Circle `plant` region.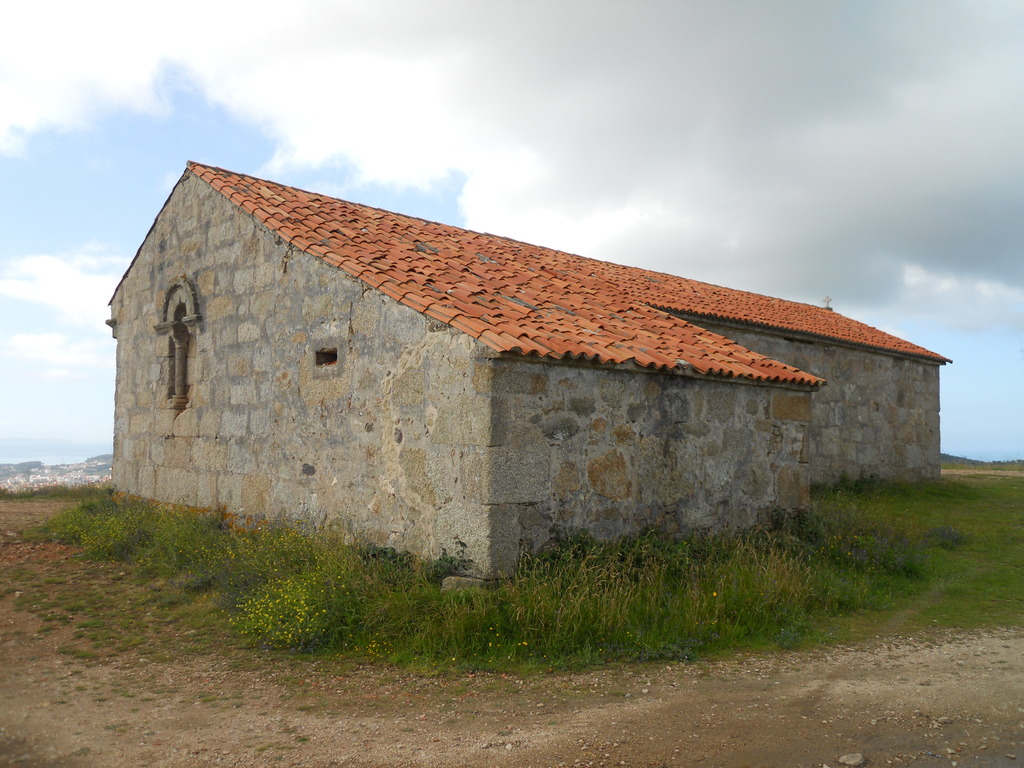
Region: [96, 697, 107, 708].
